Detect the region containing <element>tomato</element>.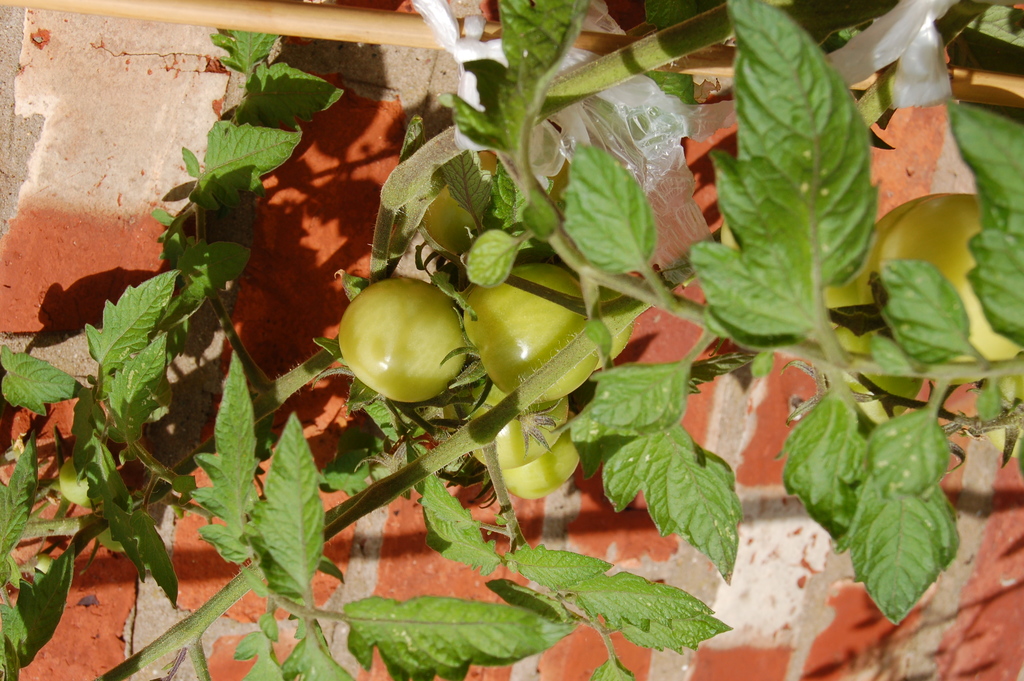
<box>461,260,601,415</box>.
